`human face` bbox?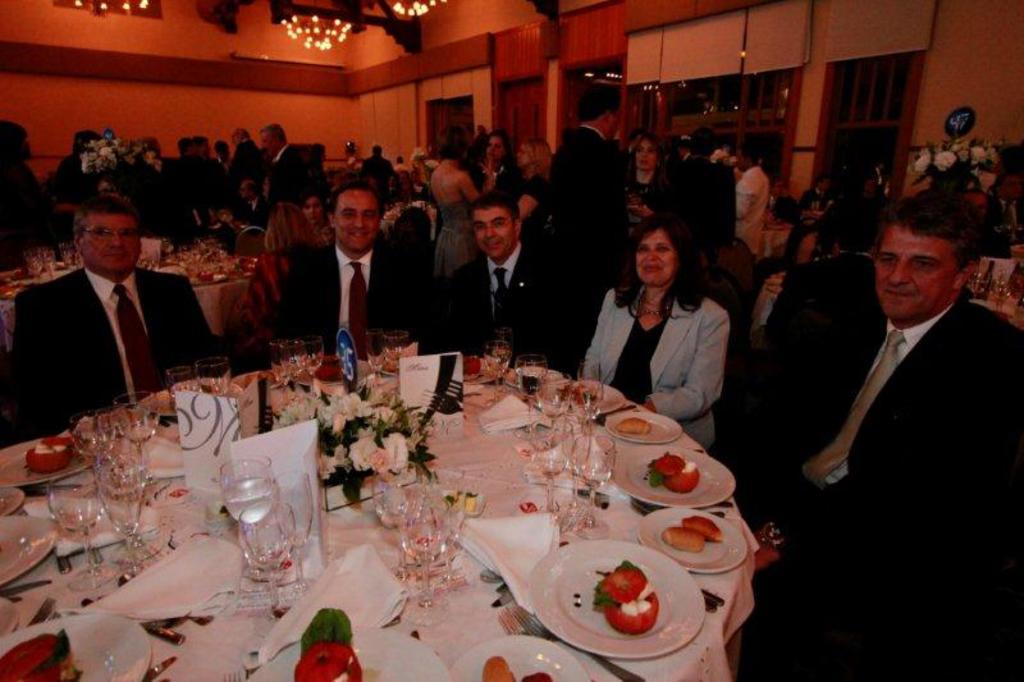
<box>335,189,381,255</box>
